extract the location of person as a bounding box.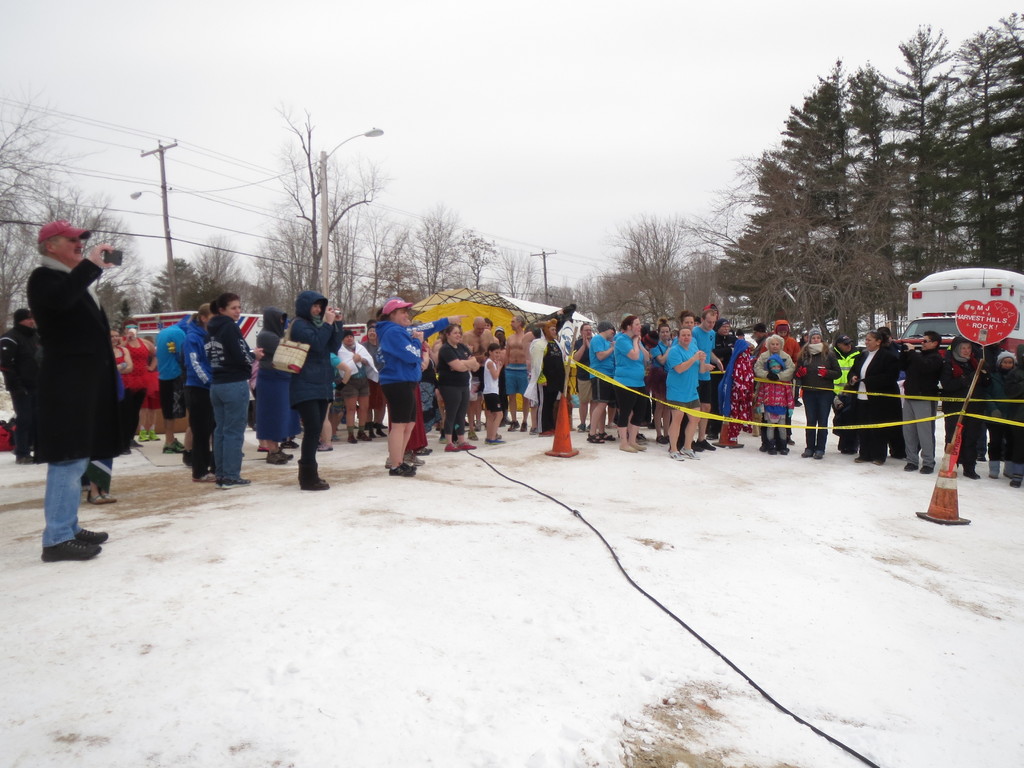
<region>895, 329, 945, 479</region>.
